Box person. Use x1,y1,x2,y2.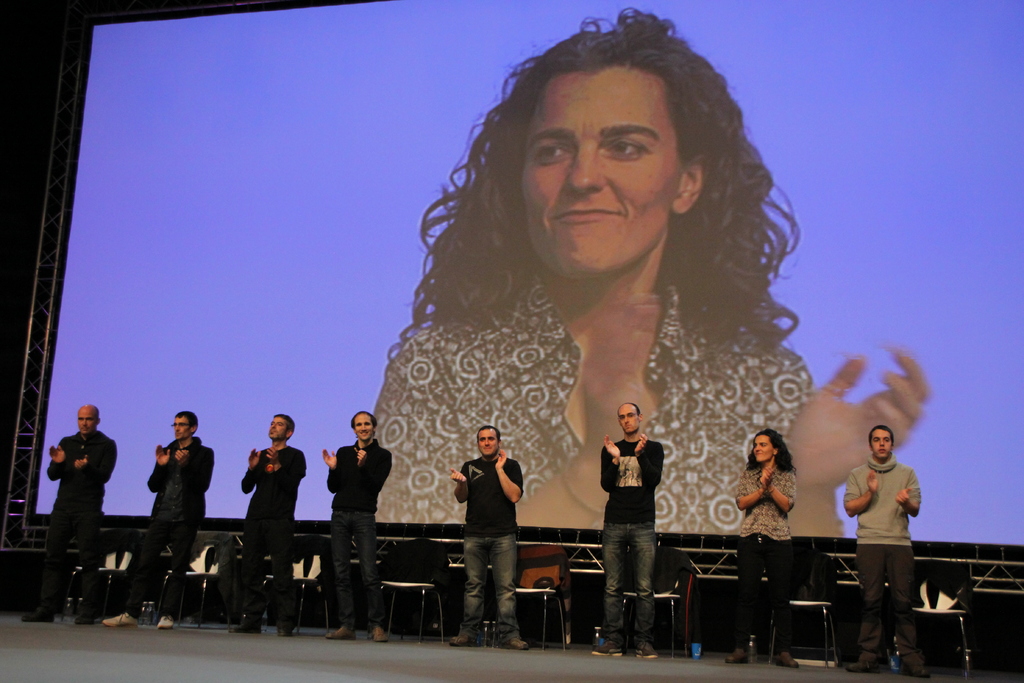
589,398,655,668.
